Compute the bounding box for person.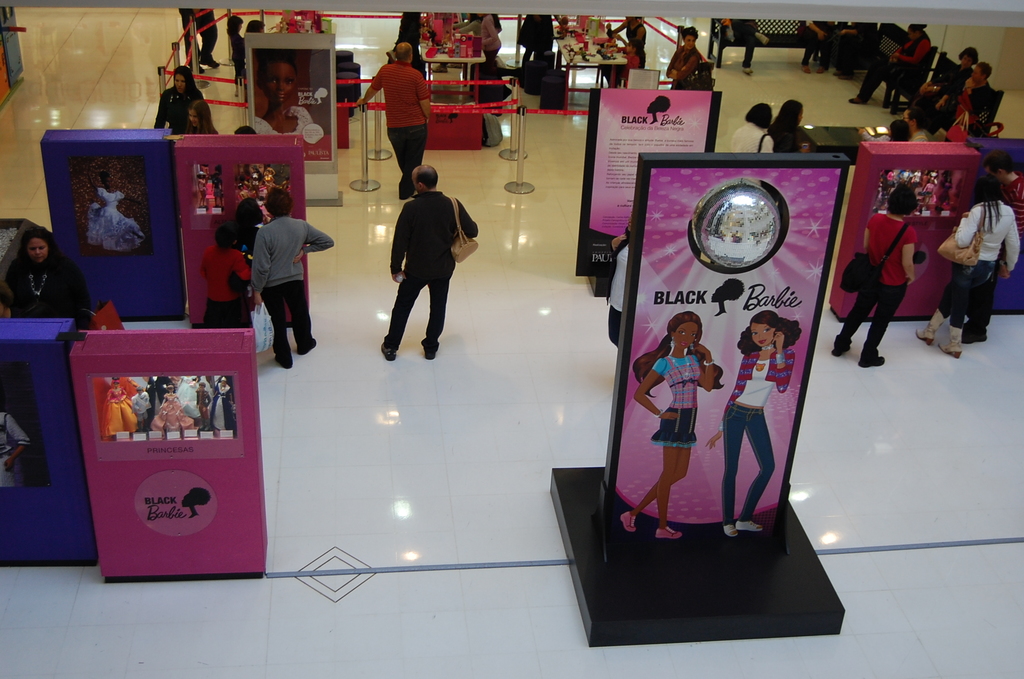
<box>606,217,634,353</box>.
